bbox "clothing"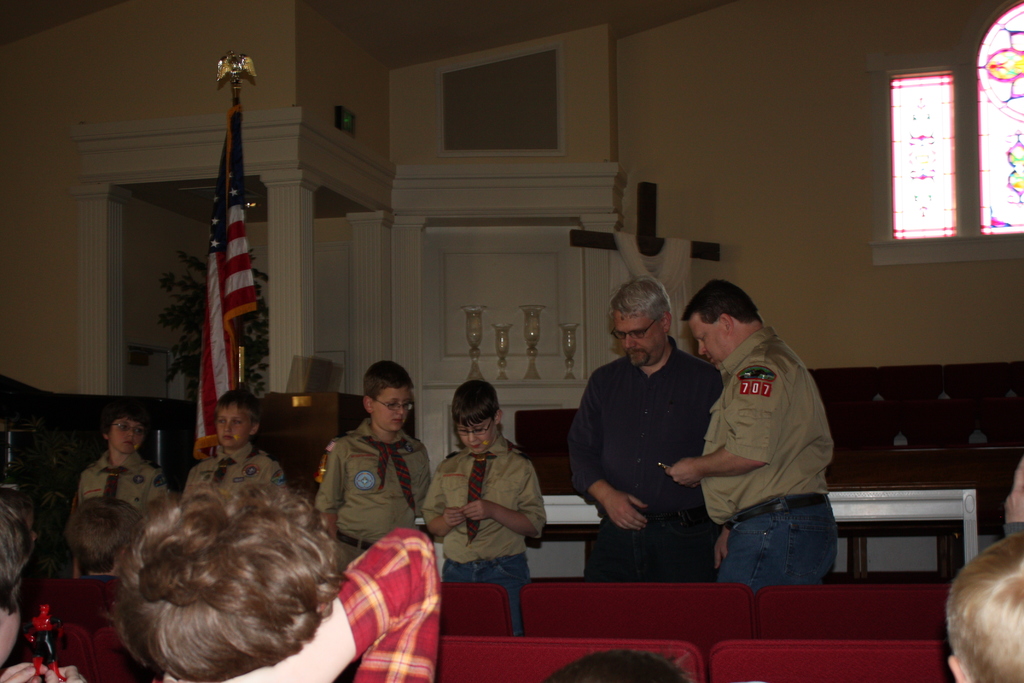
bbox(698, 322, 837, 588)
